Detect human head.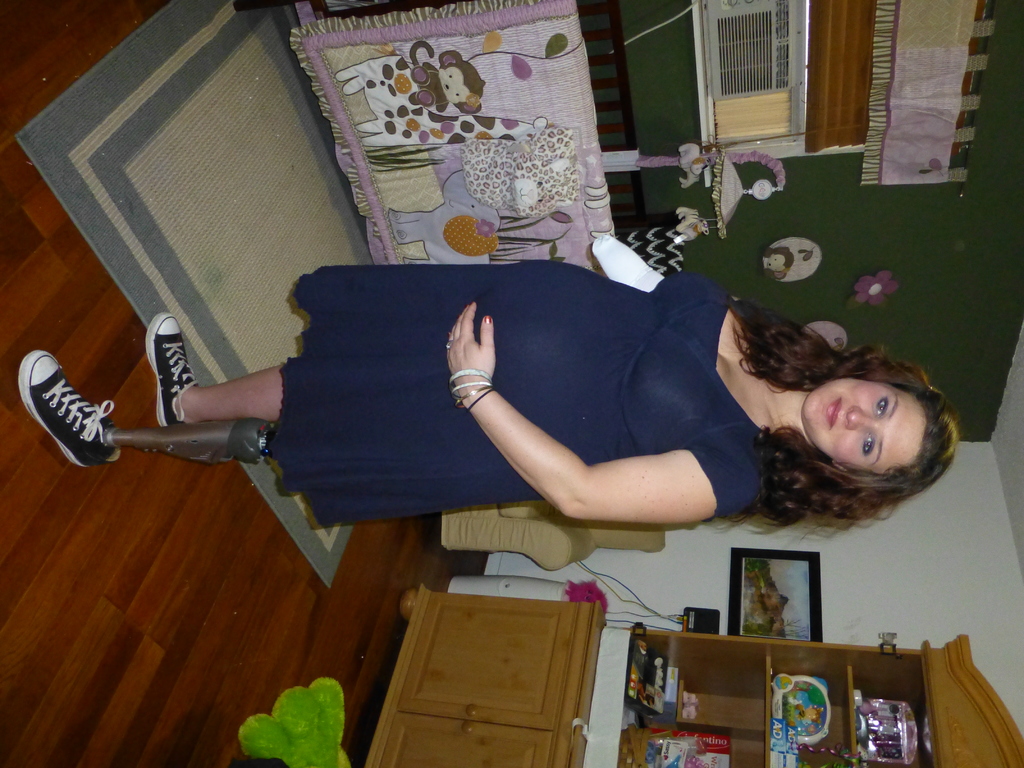
Detected at l=792, t=353, r=950, b=470.
